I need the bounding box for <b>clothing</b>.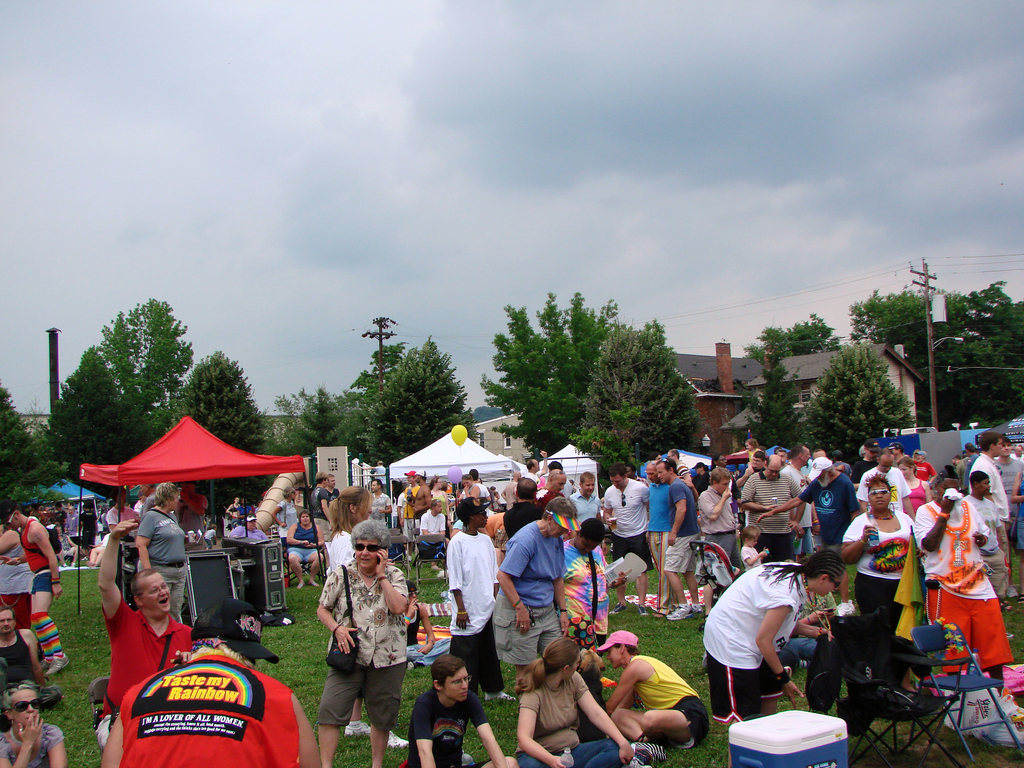
Here it is: 0 529 36 632.
